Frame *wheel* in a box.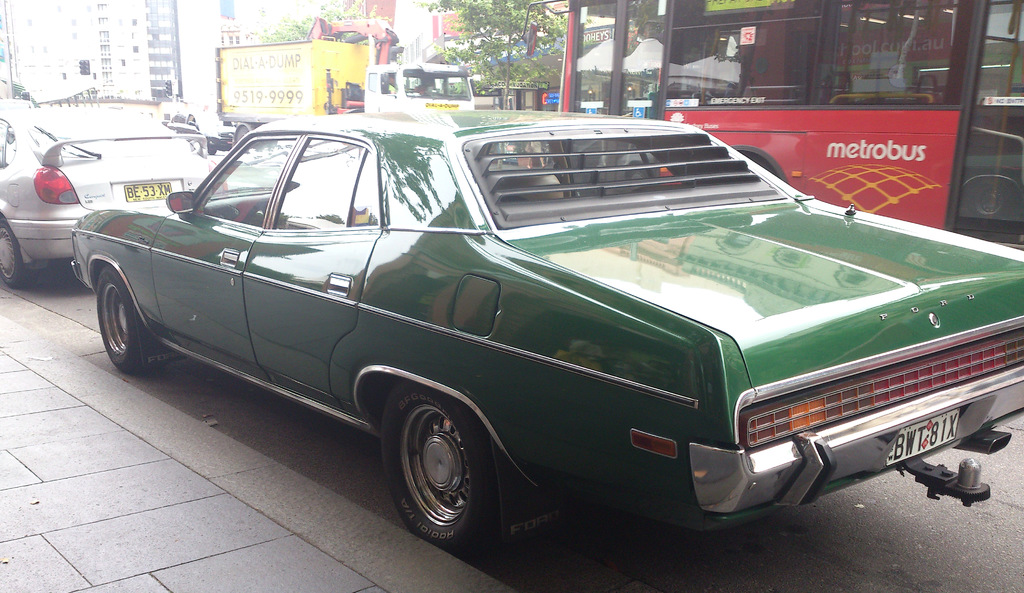
<bbox>0, 216, 40, 288</bbox>.
